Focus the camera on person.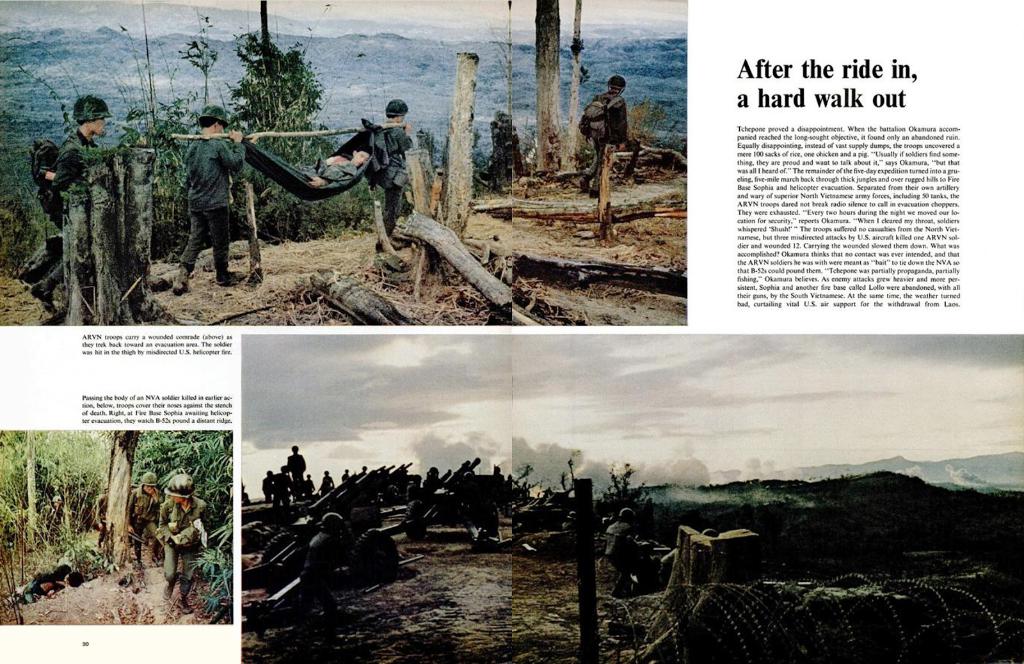
Focus region: 26/558/93/597.
